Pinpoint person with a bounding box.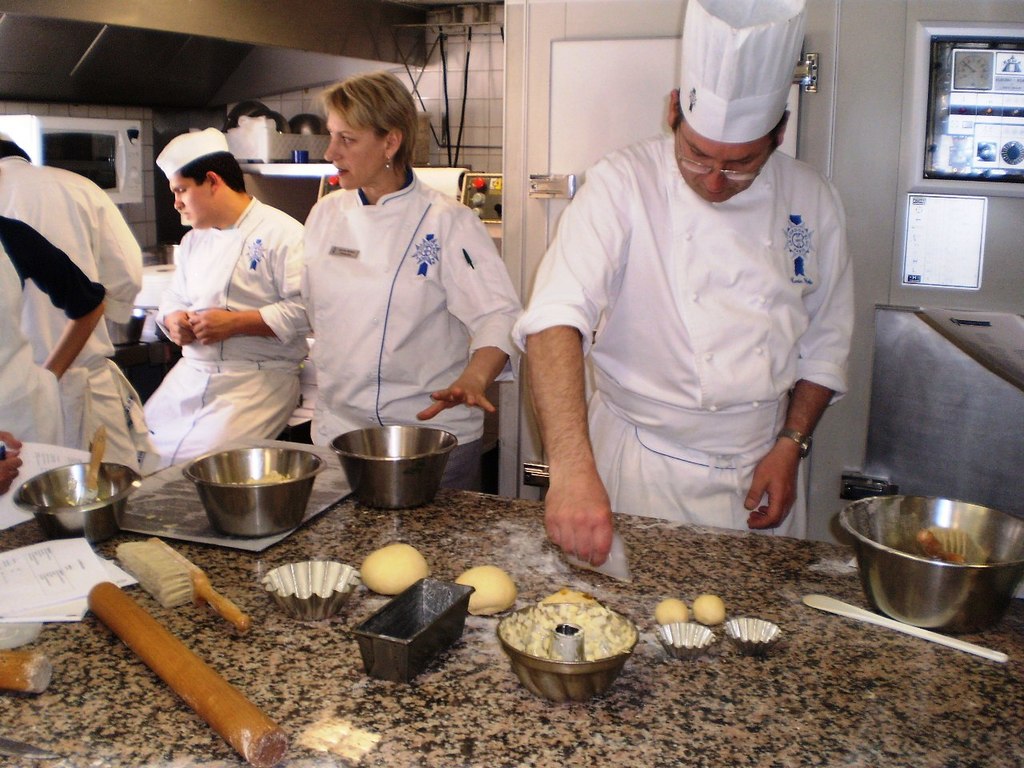
<region>130, 117, 302, 473</region>.
